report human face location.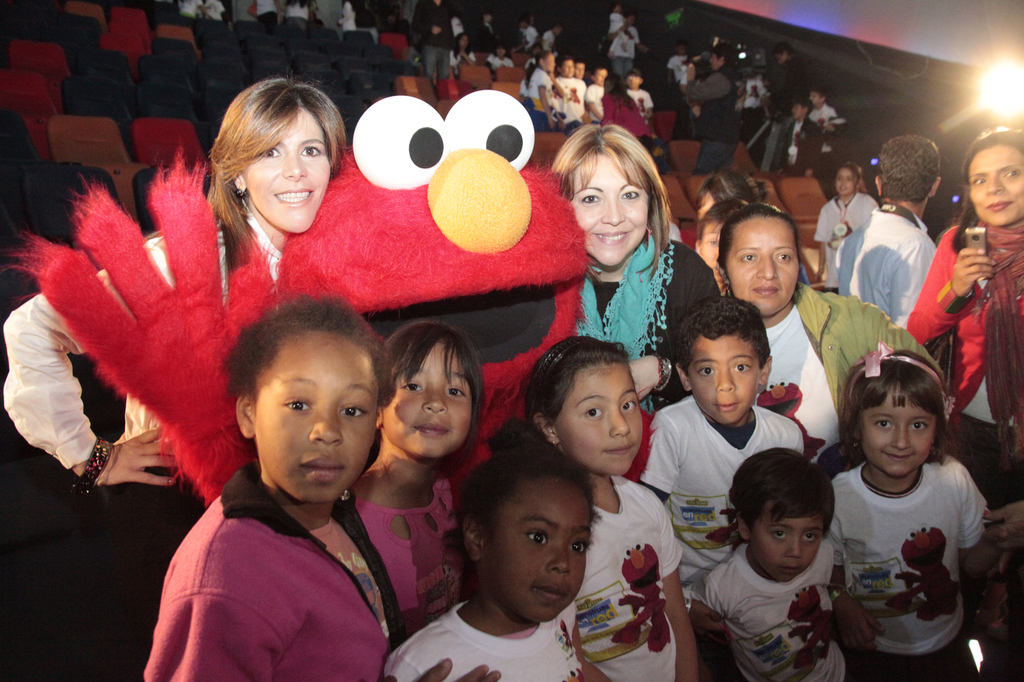
Report: <region>861, 379, 937, 474</region>.
